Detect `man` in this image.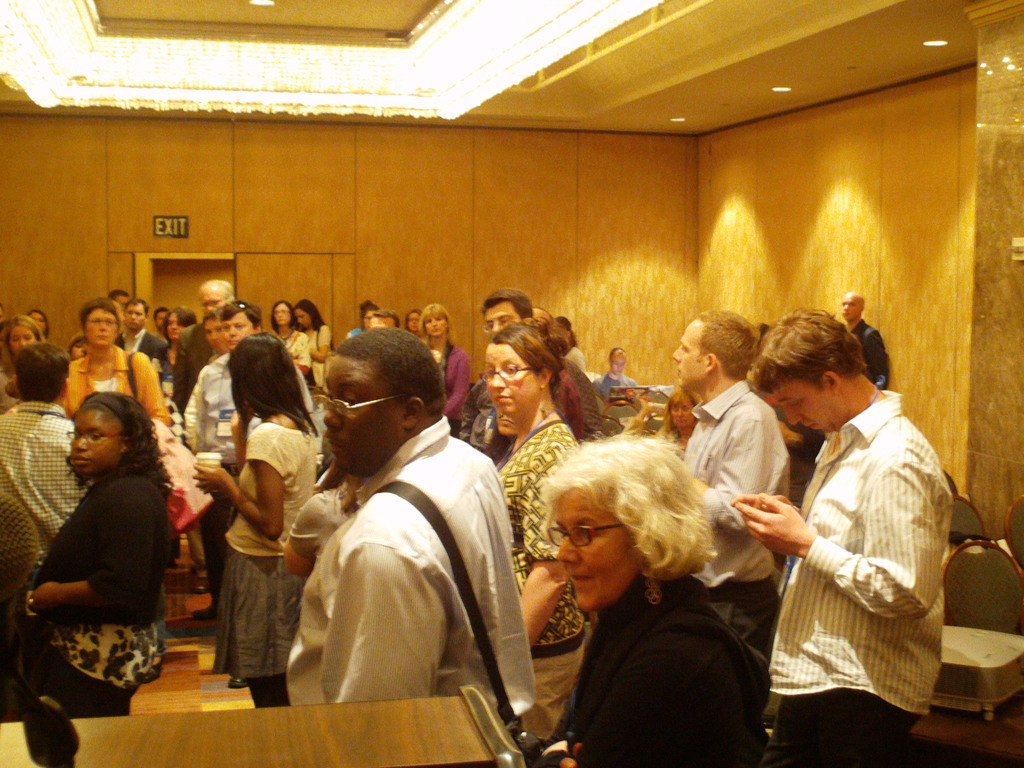
Detection: Rect(478, 290, 601, 440).
